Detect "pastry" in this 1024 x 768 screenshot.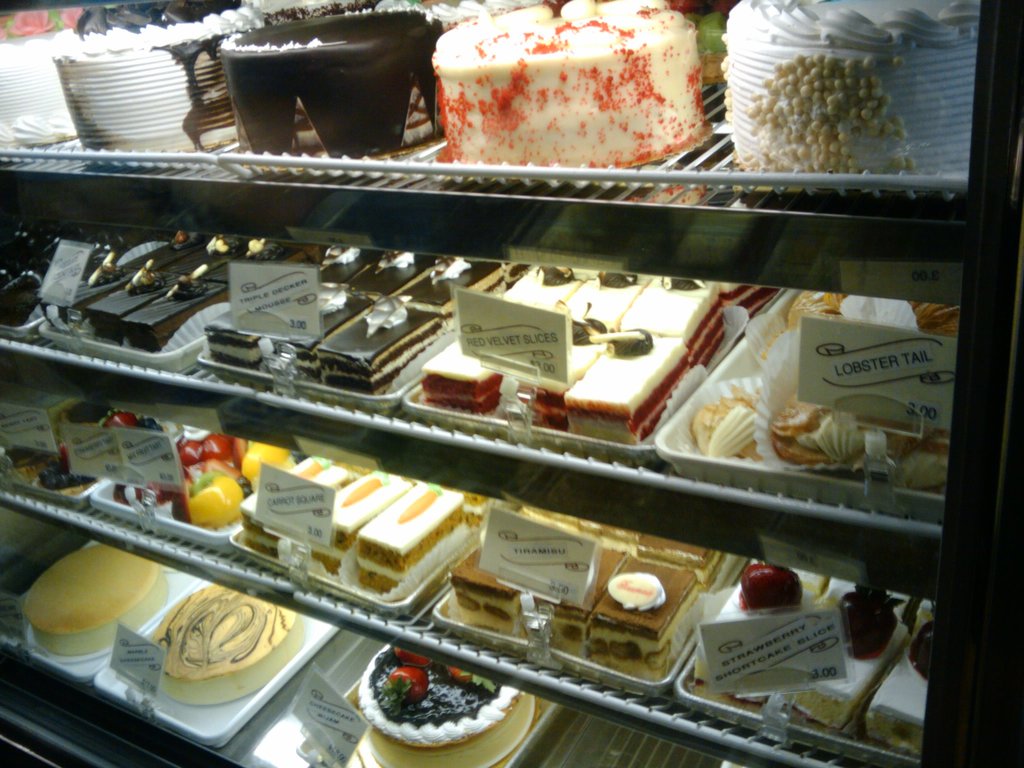
Detection: bbox=[854, 613, 936, 760].
